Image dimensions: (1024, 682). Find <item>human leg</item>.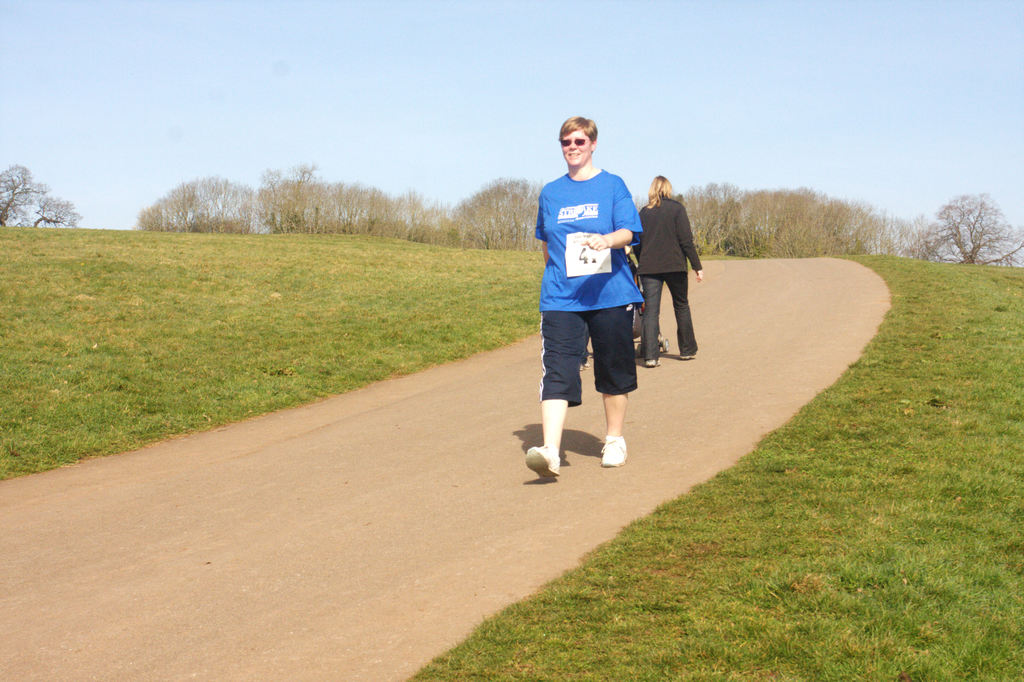
select_region(597, 391, 631, 466).
